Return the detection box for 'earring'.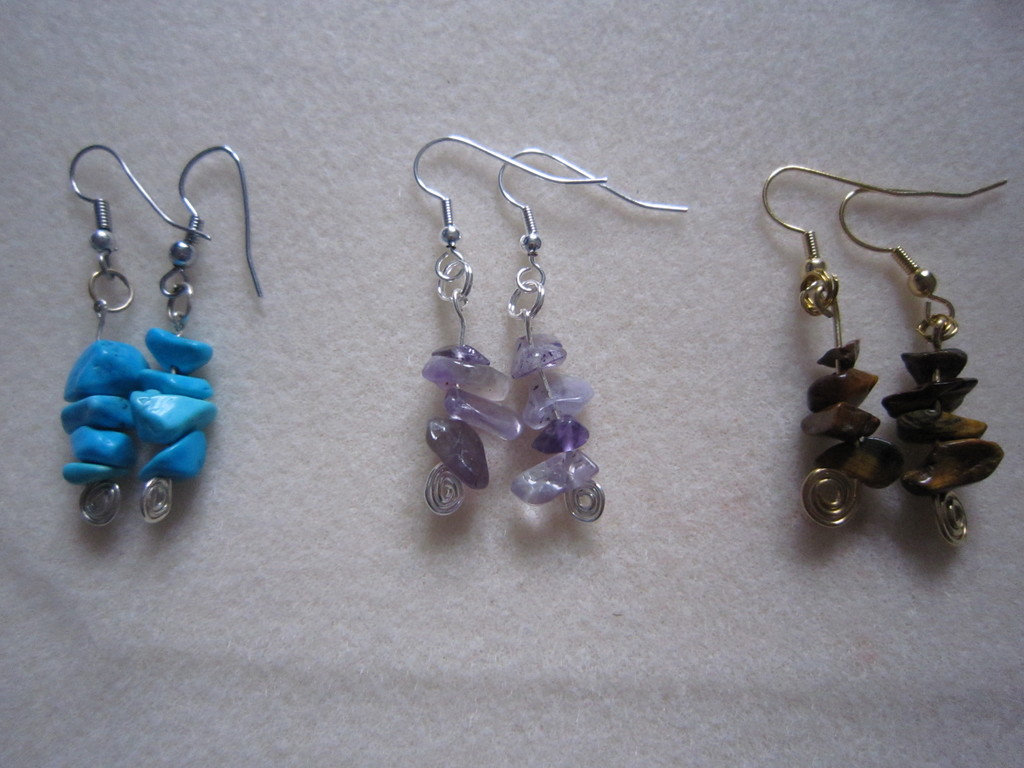
408/135/607/516.
